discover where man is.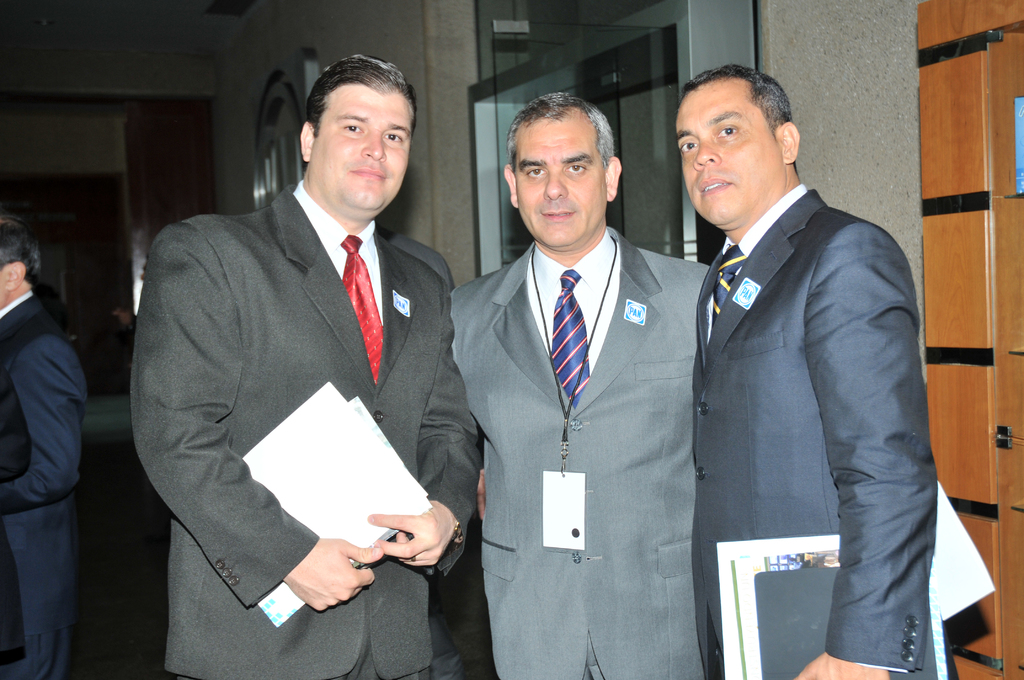
Discovered at 449,92,709,679.
